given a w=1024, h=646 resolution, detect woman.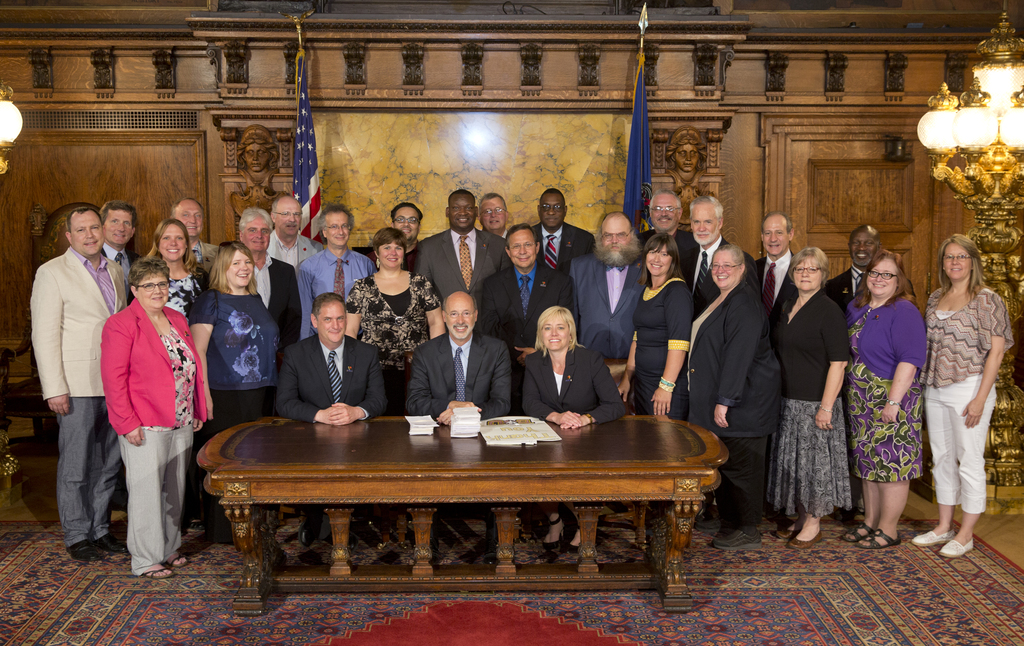
{"left": 347, "top": 229, "right": 445, "bottom": 417}.
